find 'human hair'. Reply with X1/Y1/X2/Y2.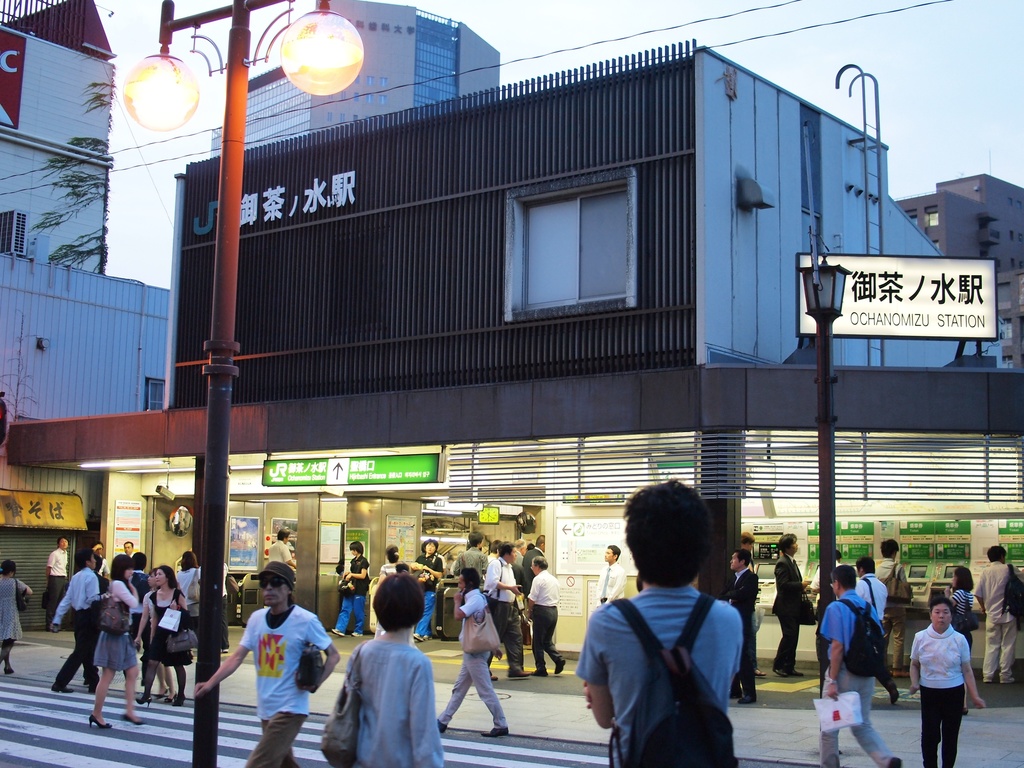
156/566/174/577.
